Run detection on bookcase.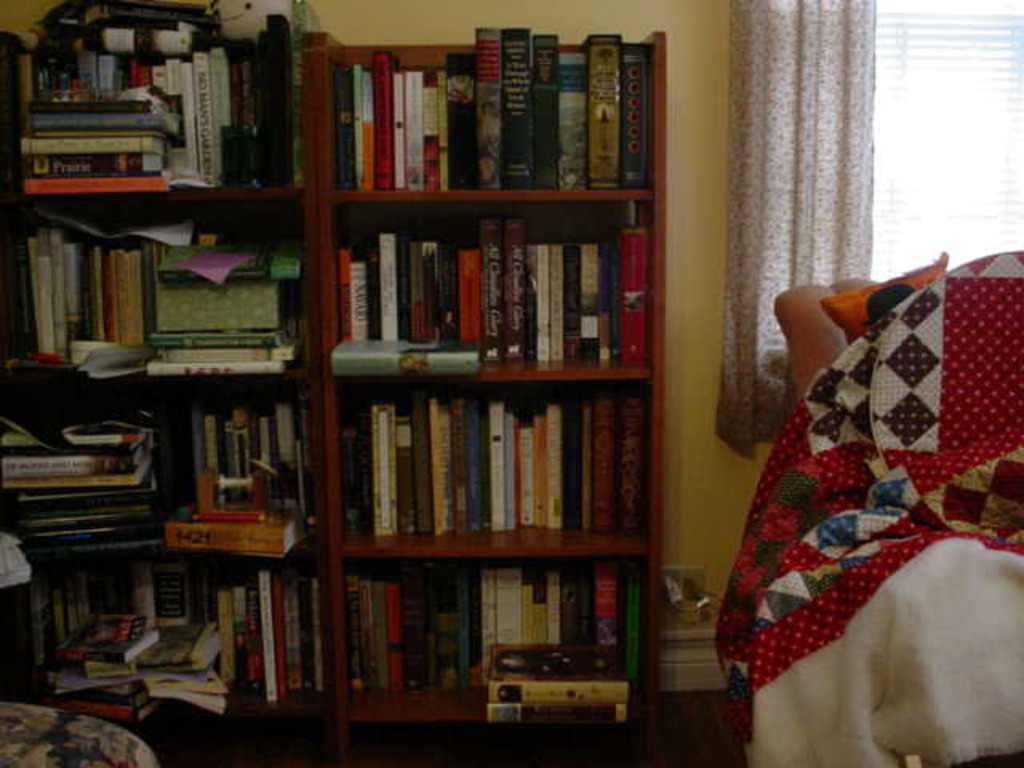
Result: 50,2,726,747.
